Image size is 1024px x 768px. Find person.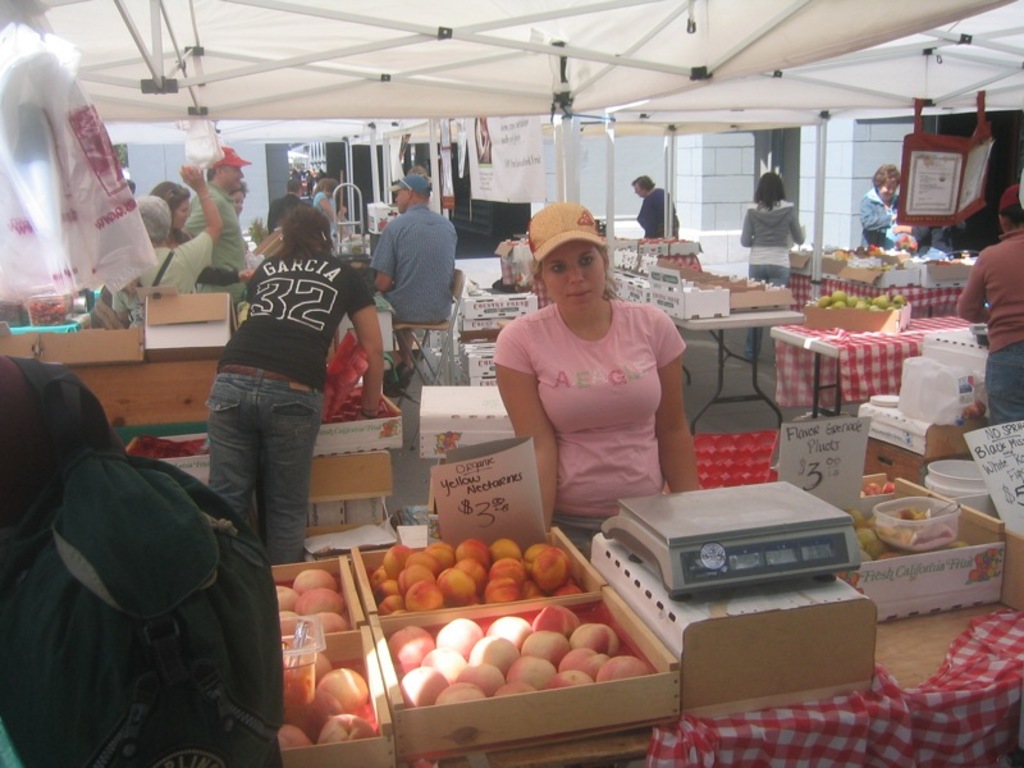
BBox(852, 155, 900, 237).
